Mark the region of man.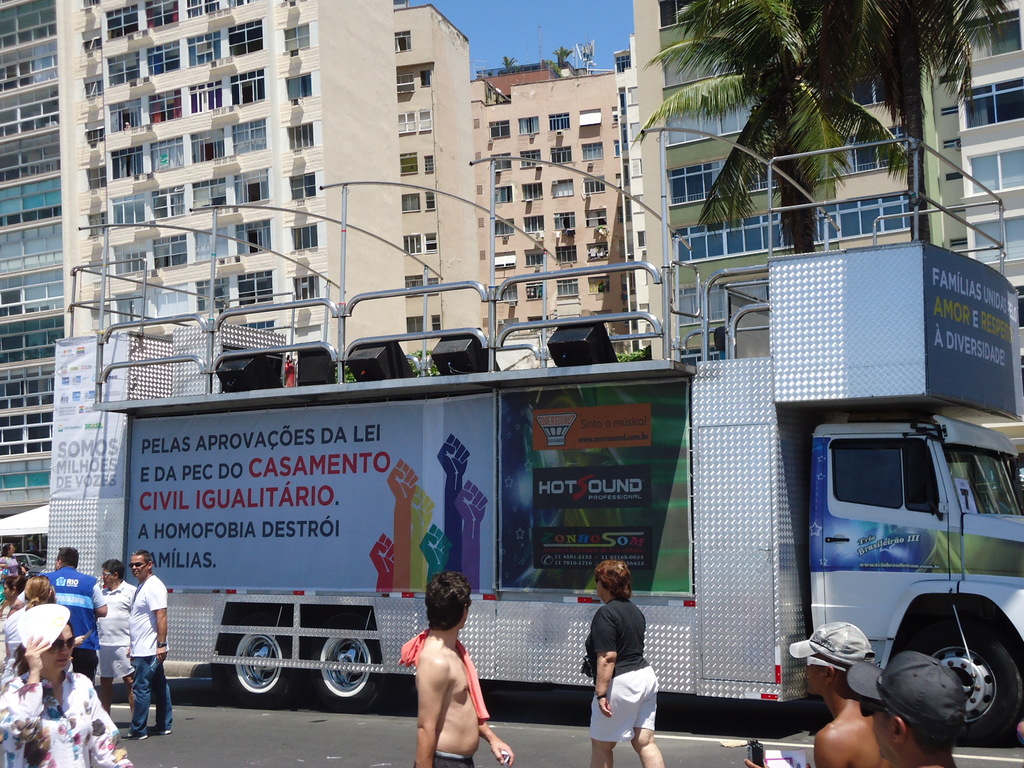
Region: {"x1": 93, "y1": 561, "x2": 144, "y2": 723}.
